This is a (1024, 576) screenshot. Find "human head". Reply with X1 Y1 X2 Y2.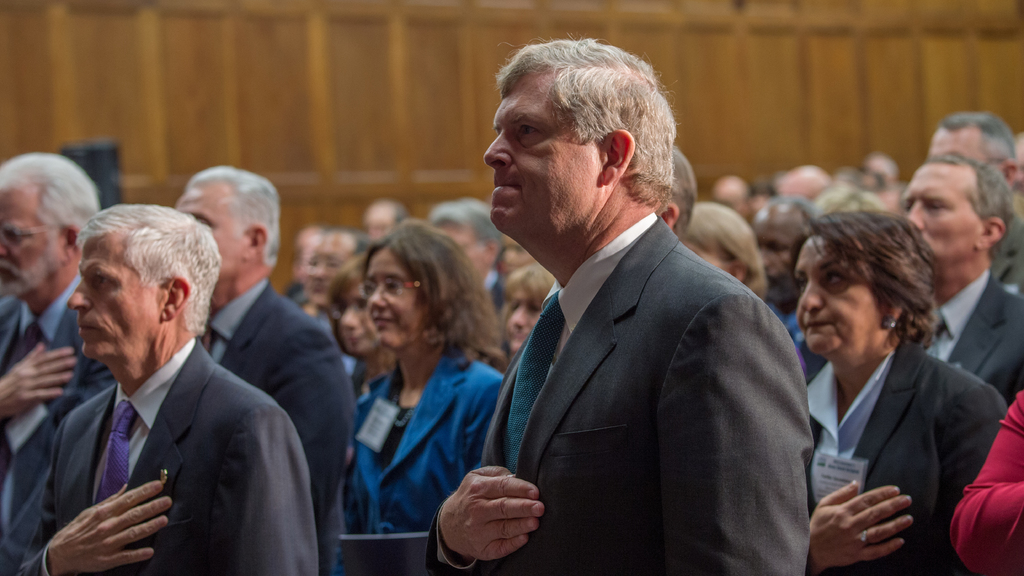
360 197 406 247.
